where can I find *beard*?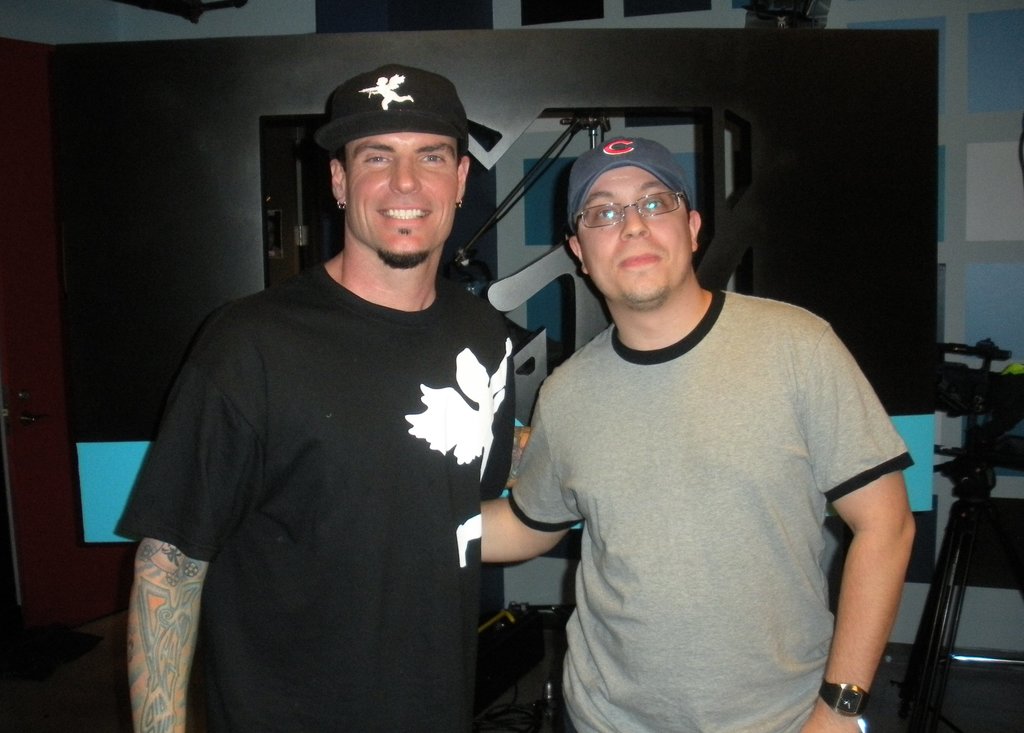
You can find it at box=[372, 247, 432, 270].
